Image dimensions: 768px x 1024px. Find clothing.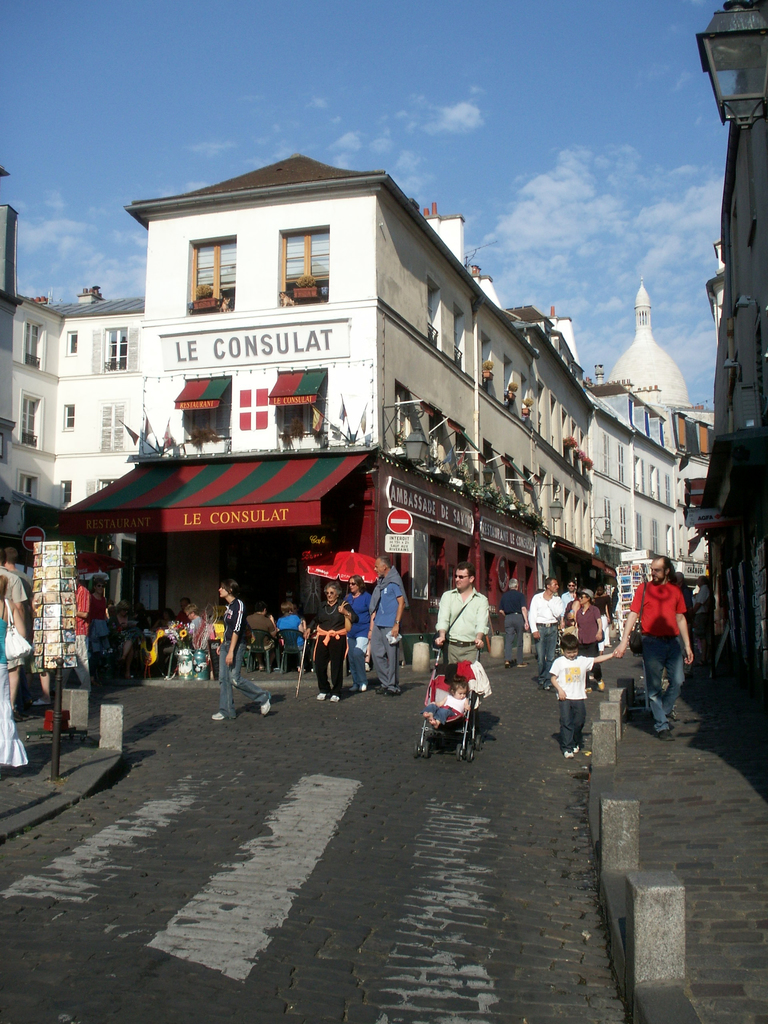
bbox=(113, 614, 139, 657).
